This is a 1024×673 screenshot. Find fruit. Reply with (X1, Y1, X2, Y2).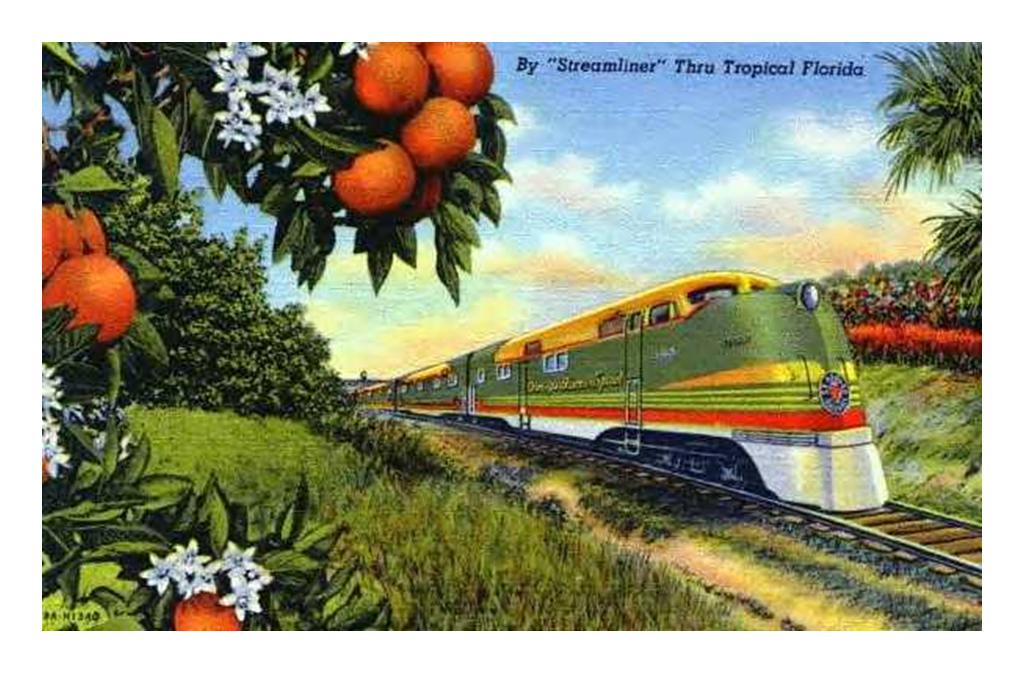
(42, 202, 71, 277).
